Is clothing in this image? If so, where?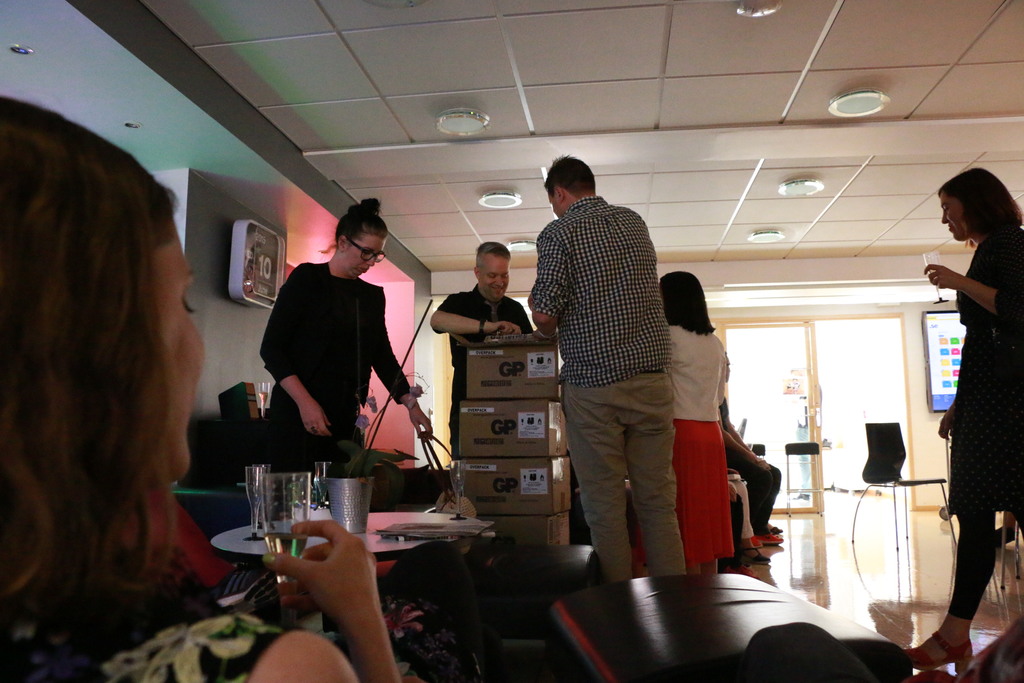
Yes, at l=529, t=200, r=680, b=582.
